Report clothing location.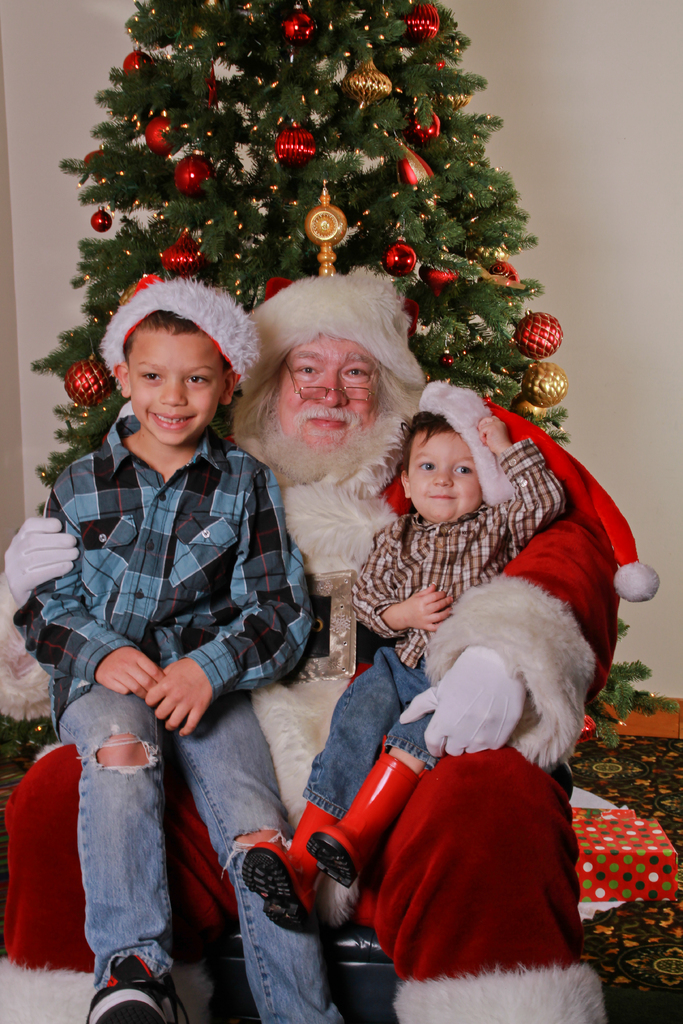
Report: [x1=342, y1=757, x2=579, y2=1023].
